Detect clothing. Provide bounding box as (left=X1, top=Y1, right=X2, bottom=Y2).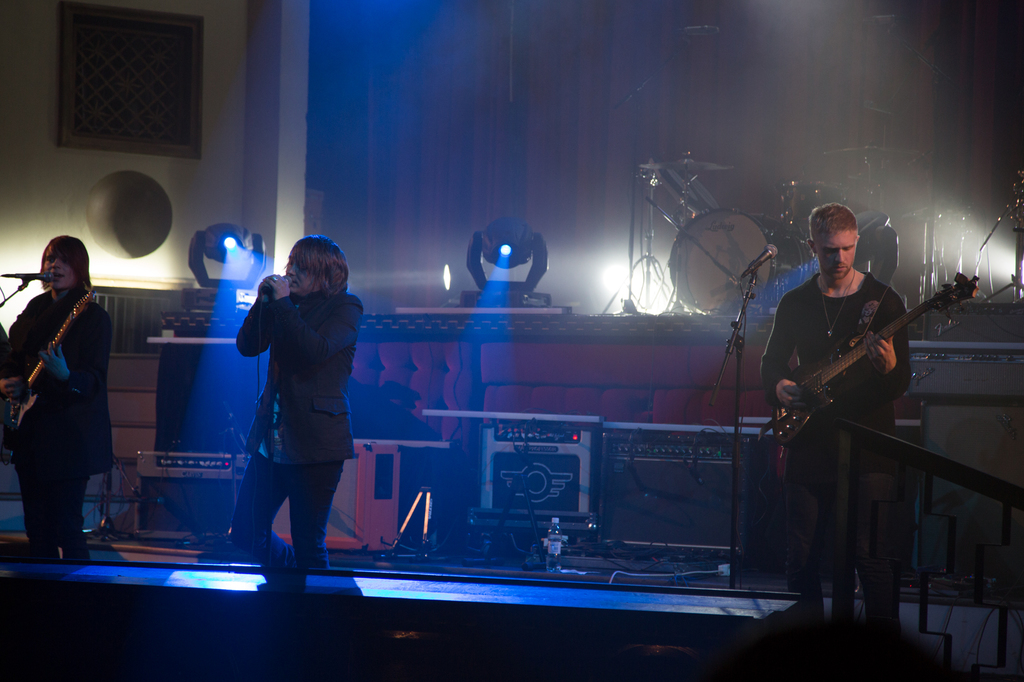
(left=760, top=273, right=910, bottom=608).
